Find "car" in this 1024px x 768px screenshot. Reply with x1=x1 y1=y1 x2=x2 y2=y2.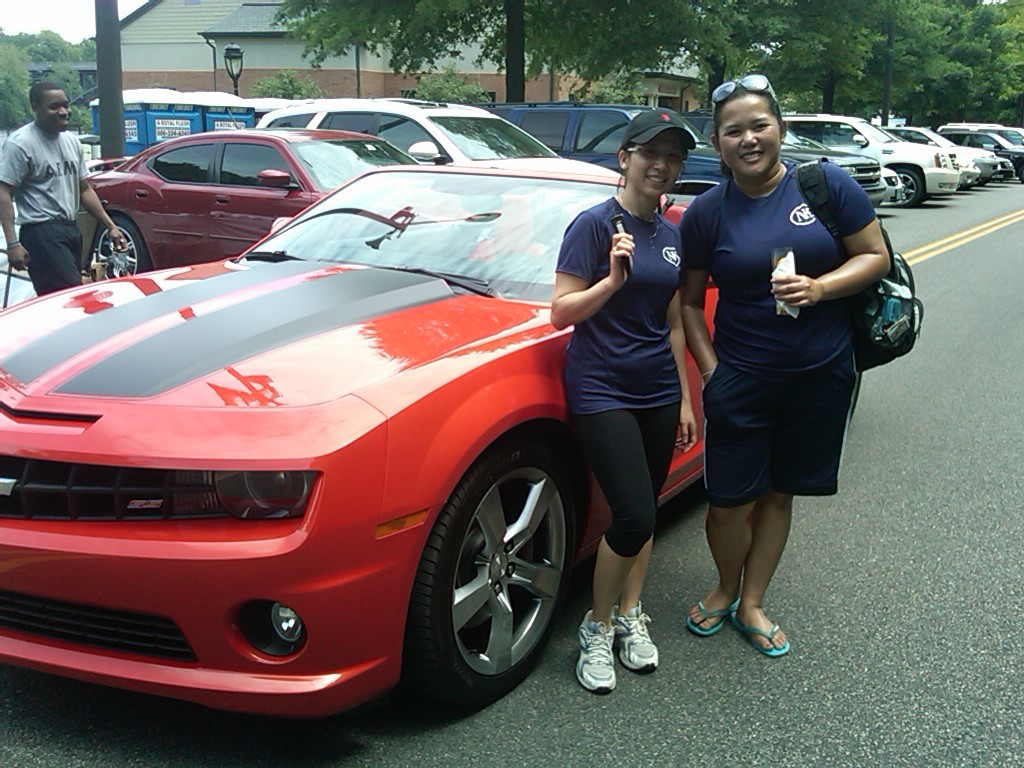
x1=256 y1=98 x2=560 y2=164.
